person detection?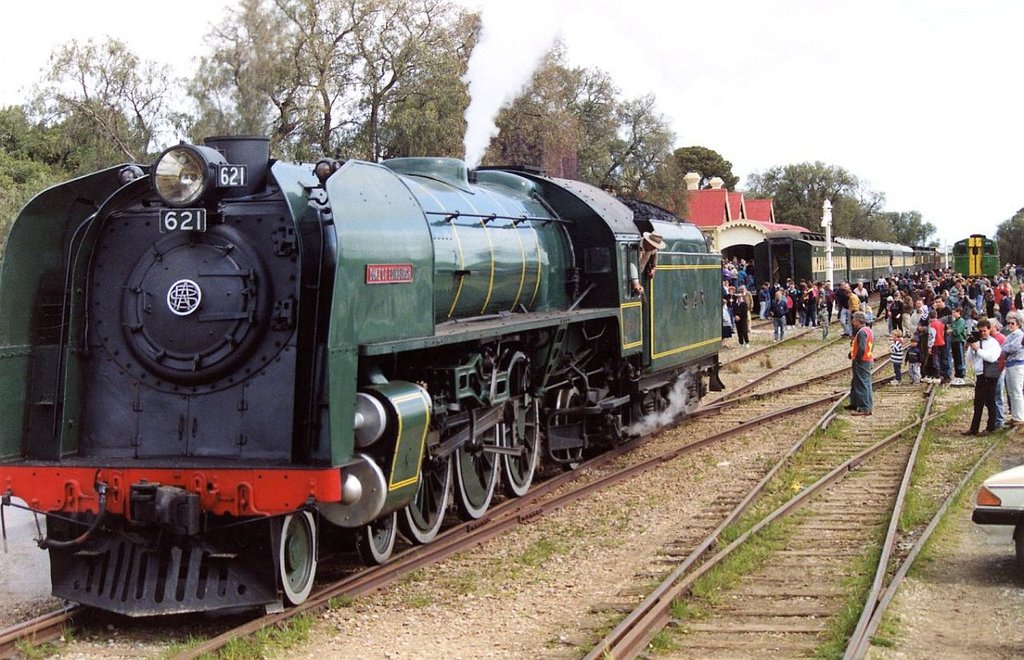
722:296:731:337
